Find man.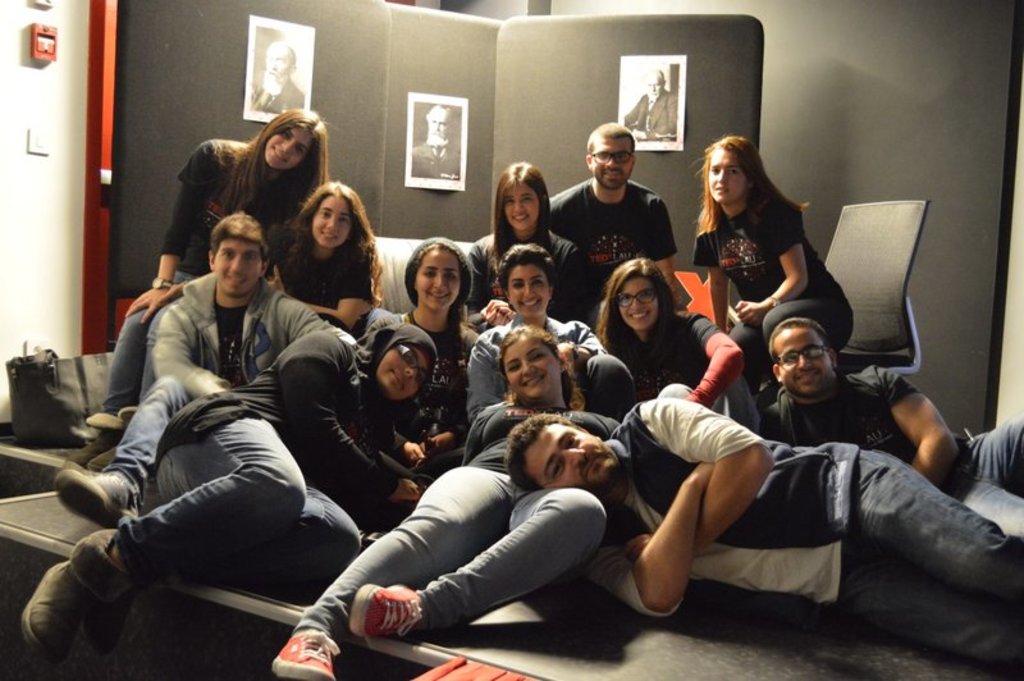
x1=549 y1=128 x2=684 y2=274.
